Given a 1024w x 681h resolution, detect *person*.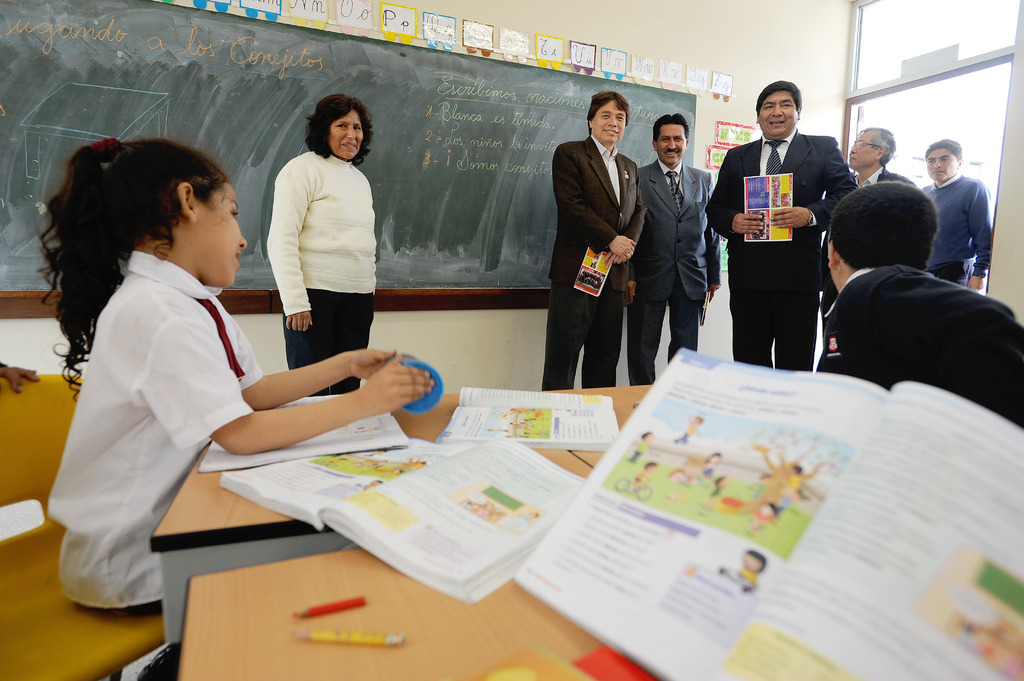
bbox=[38, 138, 431, 612].
